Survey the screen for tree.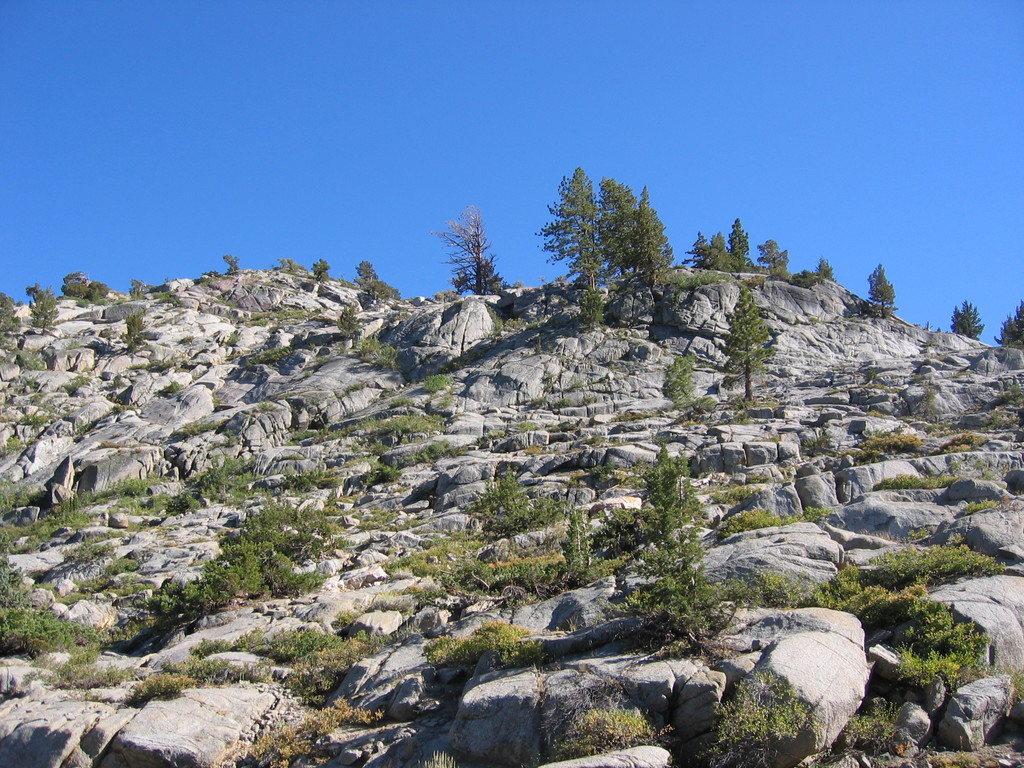
Survey found: BBox(990, 316, 1021, 344).
